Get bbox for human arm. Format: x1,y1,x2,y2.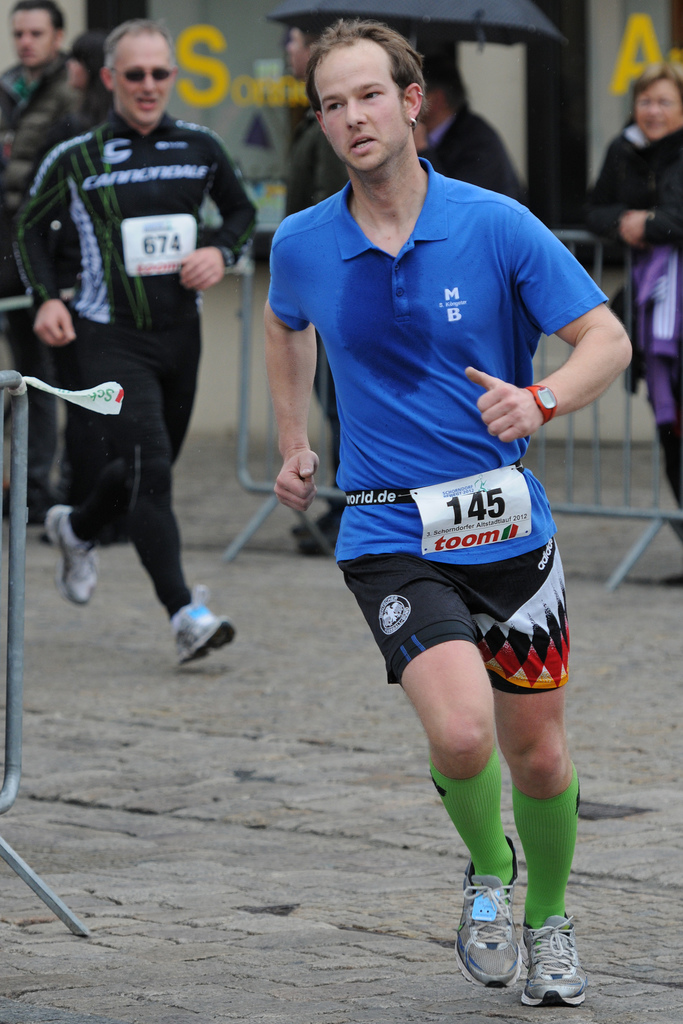
618,207,682,254.
